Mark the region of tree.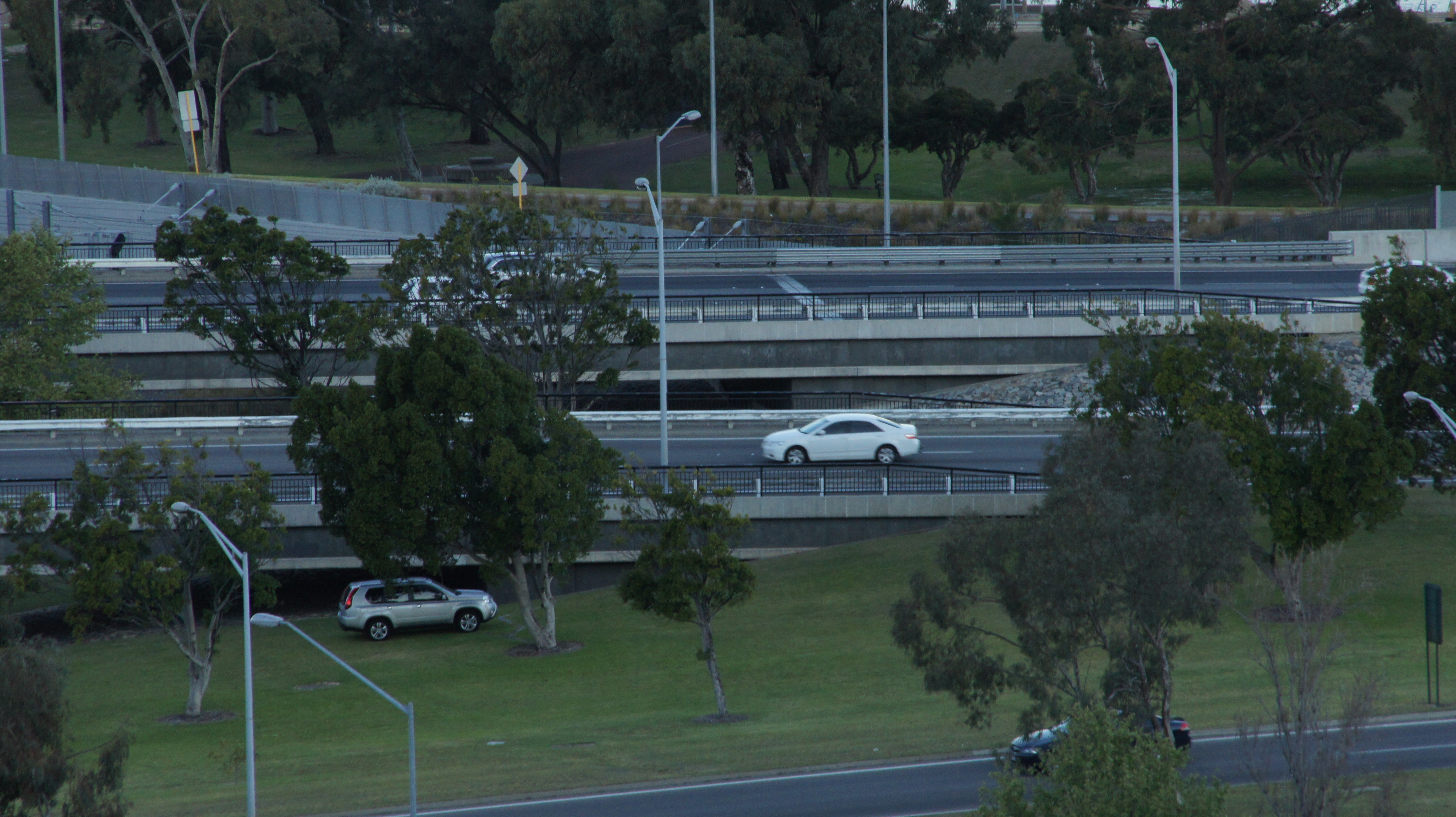
Region: <bbox>393, 19, 443, 68</bbox>.
